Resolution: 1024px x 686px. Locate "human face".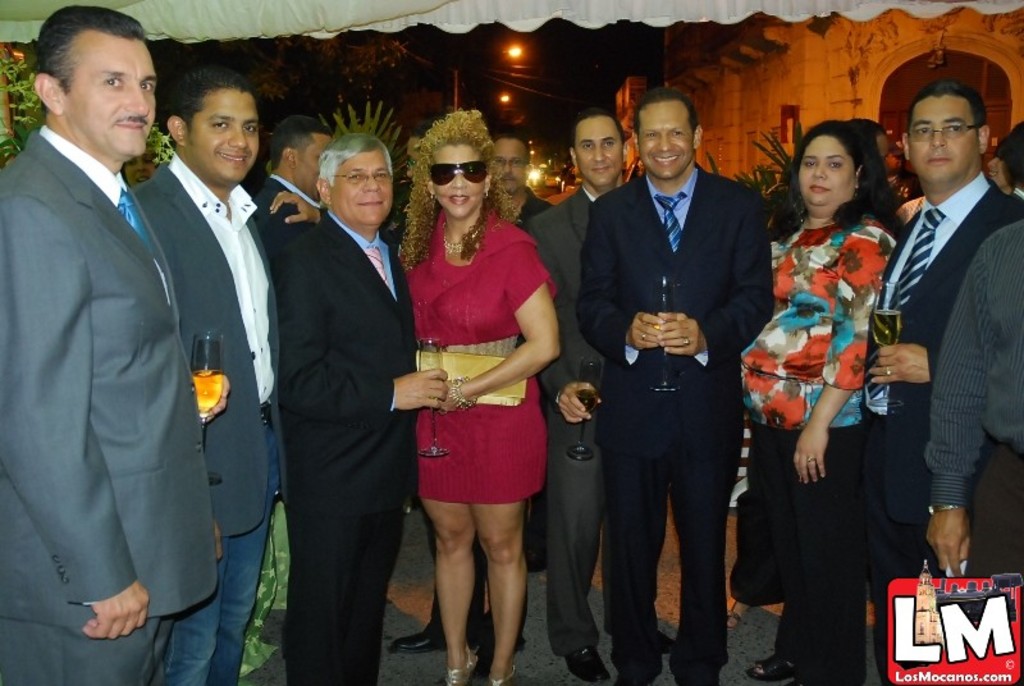
bbox=[324, 148, 397, 227].
